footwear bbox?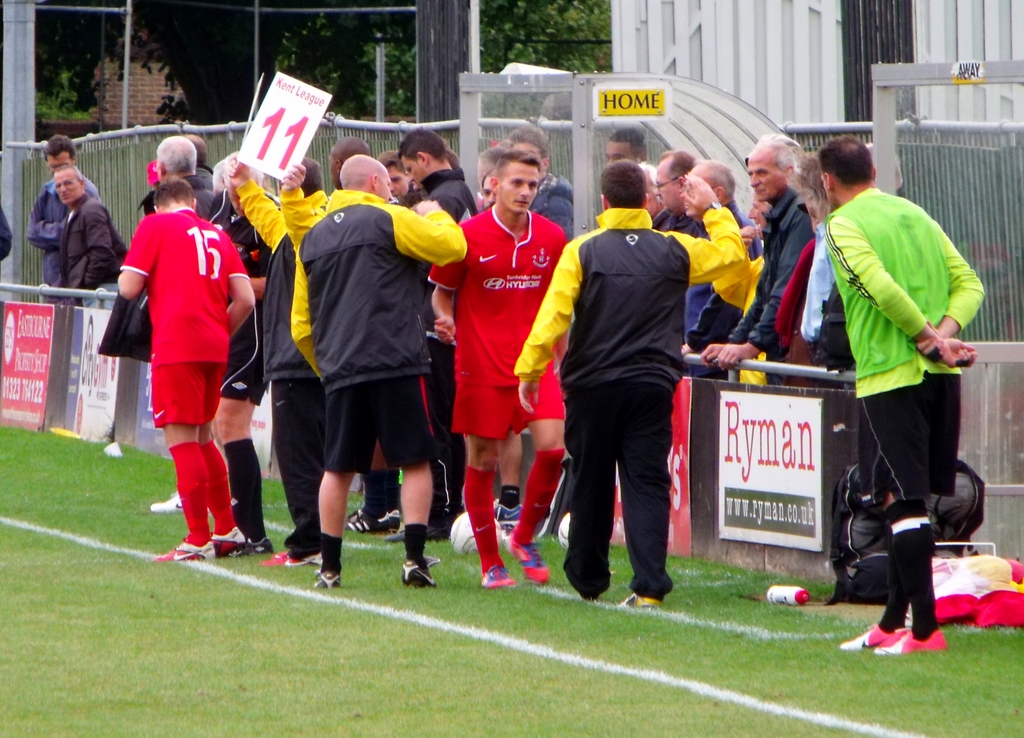
left=841, top=617, right=906, bottom=652
